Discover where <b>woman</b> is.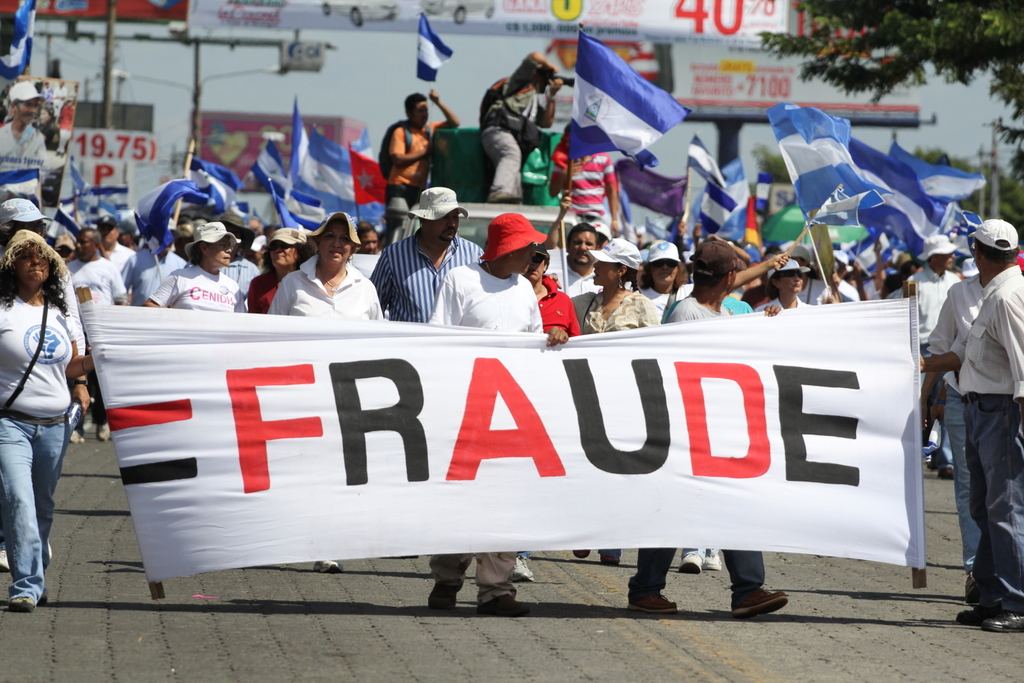
Discovered at Rect(253, 225, 321, 313).
